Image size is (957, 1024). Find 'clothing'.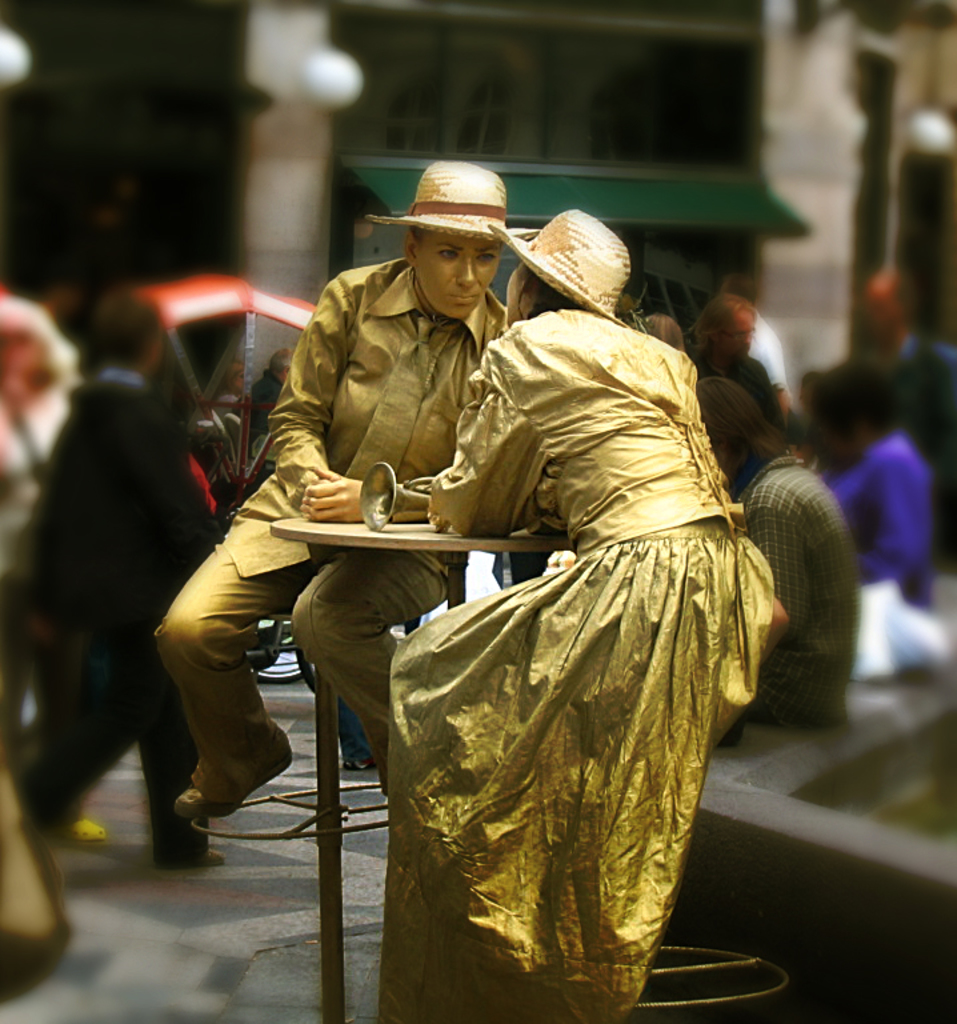
box(353, 275, 800, 988).
